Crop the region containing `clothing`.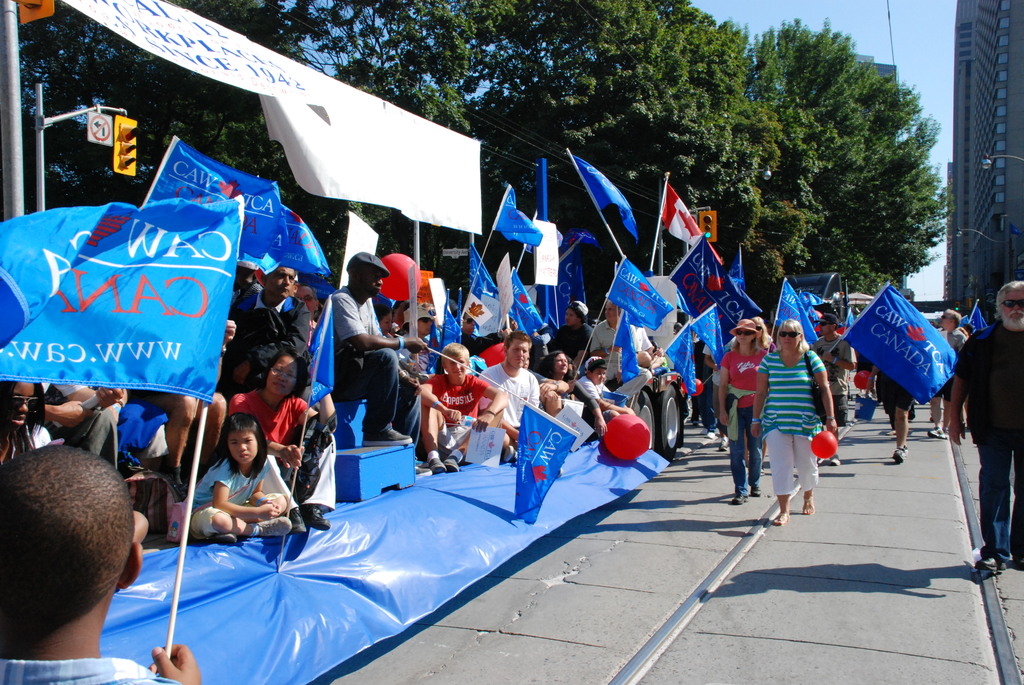
Crop region: {"left": 0, "top": 418, "right": 53, "bottom": 476}.
